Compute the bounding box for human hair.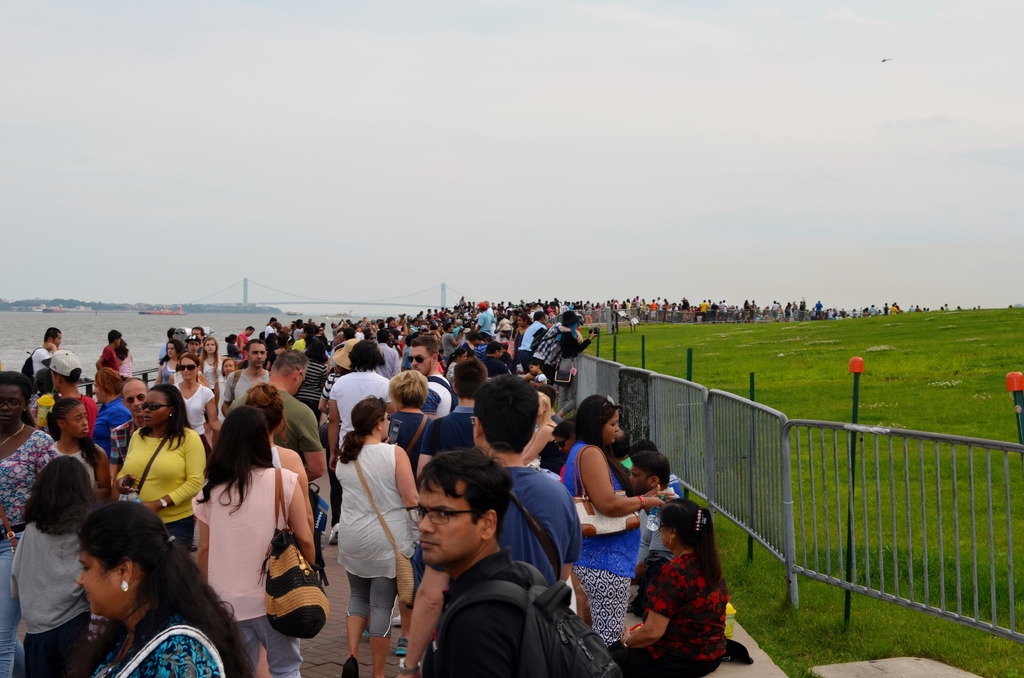
l=335, t=394, r=384, b=464.
